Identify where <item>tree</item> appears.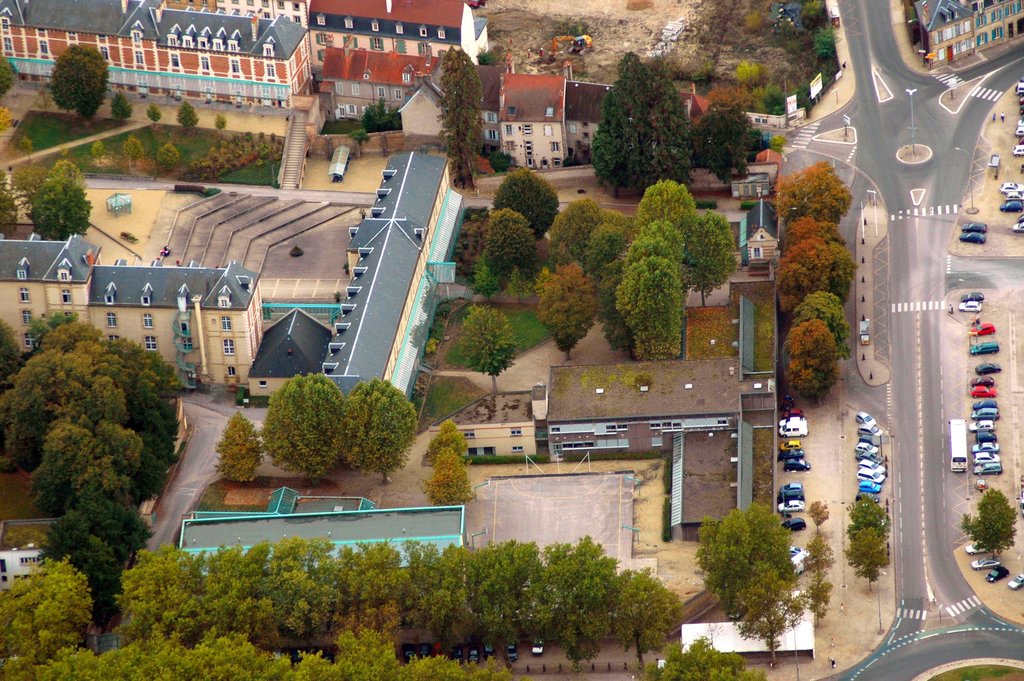
Appears at [810, 584, 824, 609].
